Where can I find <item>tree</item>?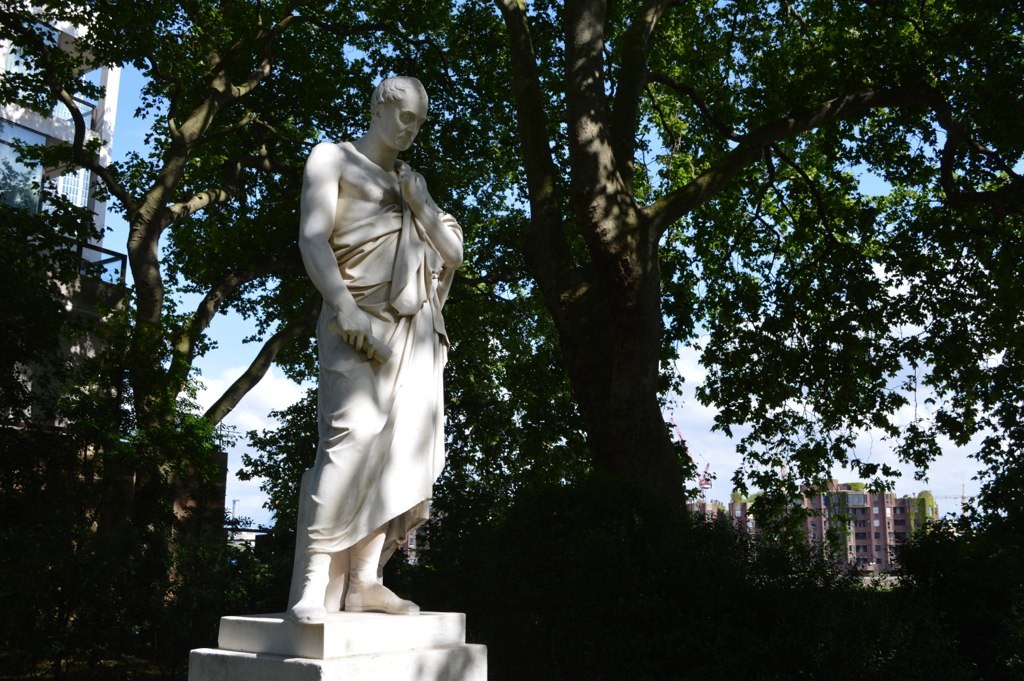
You can find it at <region>900, 228, 1023, 680</region>.
